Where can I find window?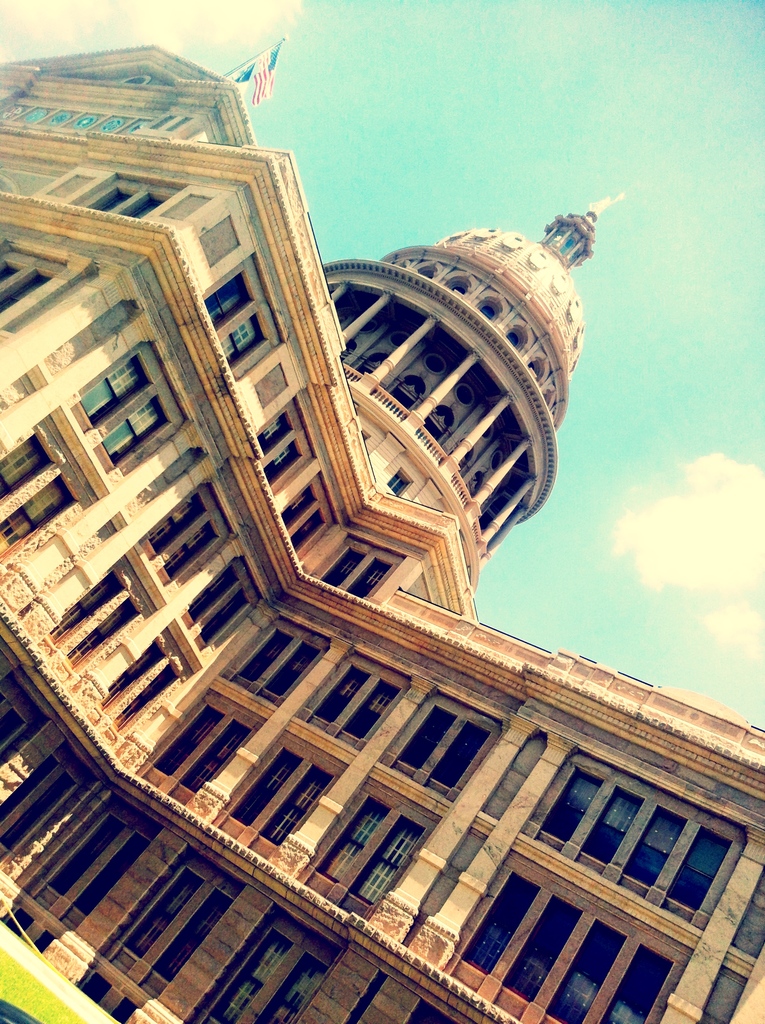
You can find it at [538,773,602,843].
